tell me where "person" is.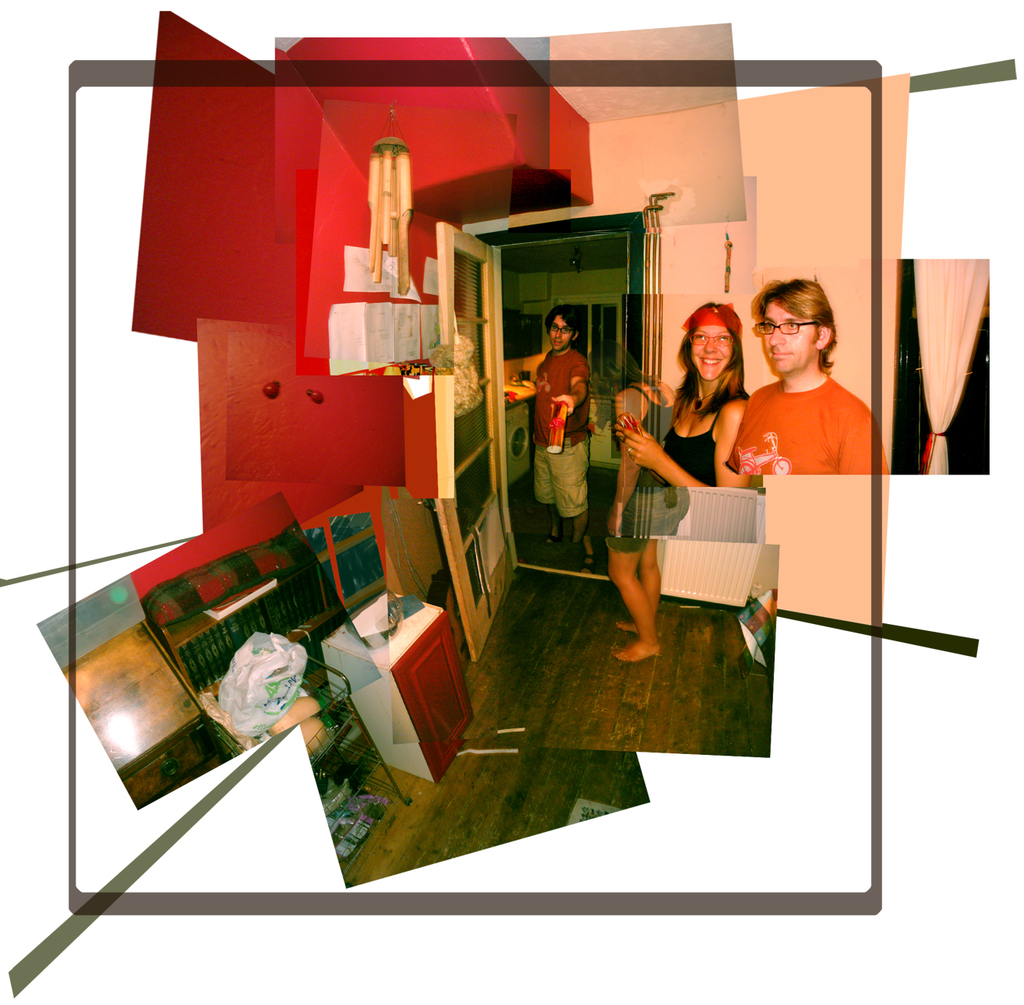
"person" is at 609 301 754 492.
